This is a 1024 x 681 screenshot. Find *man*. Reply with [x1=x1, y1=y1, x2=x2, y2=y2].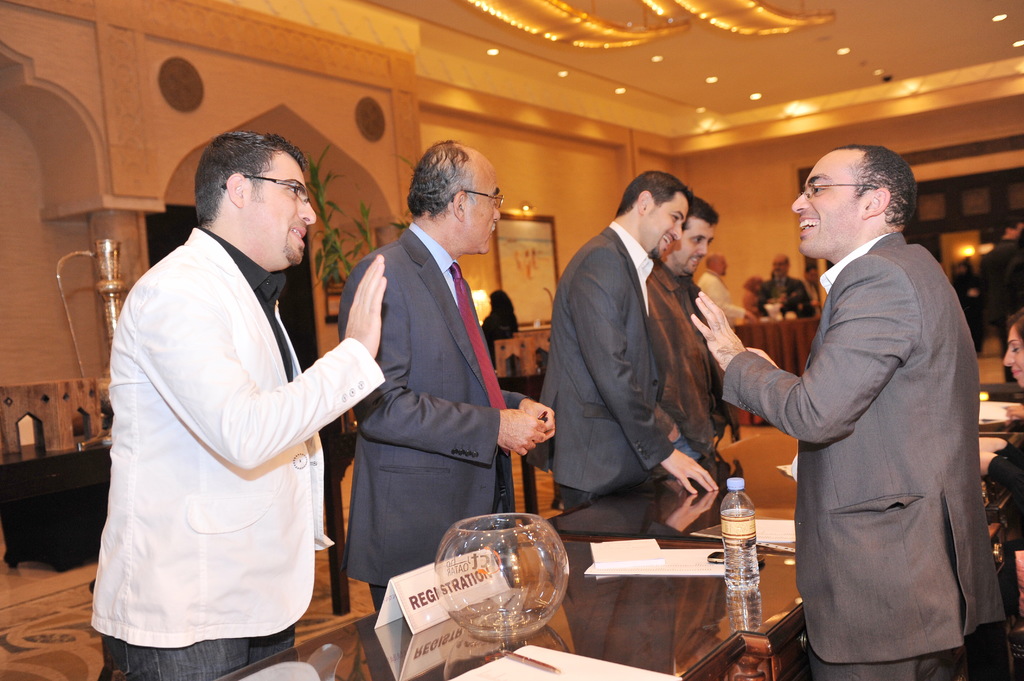
[x1=89, y1=126, x2=391, y2=680].
